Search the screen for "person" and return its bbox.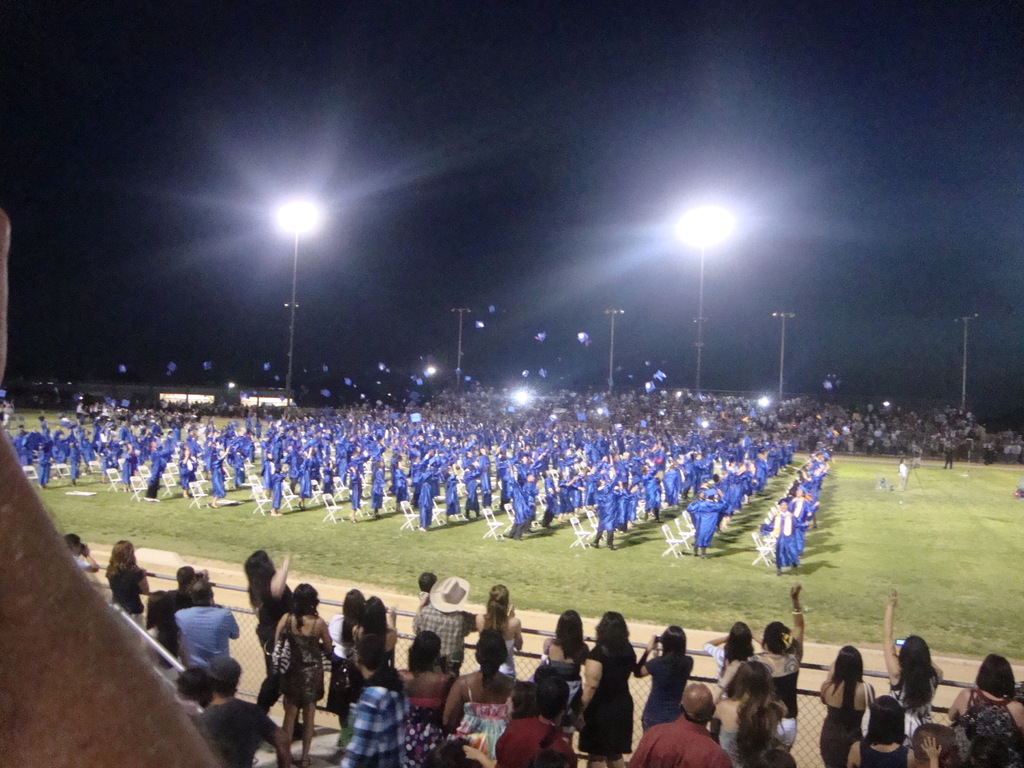
Found: 402/625/458/764.
